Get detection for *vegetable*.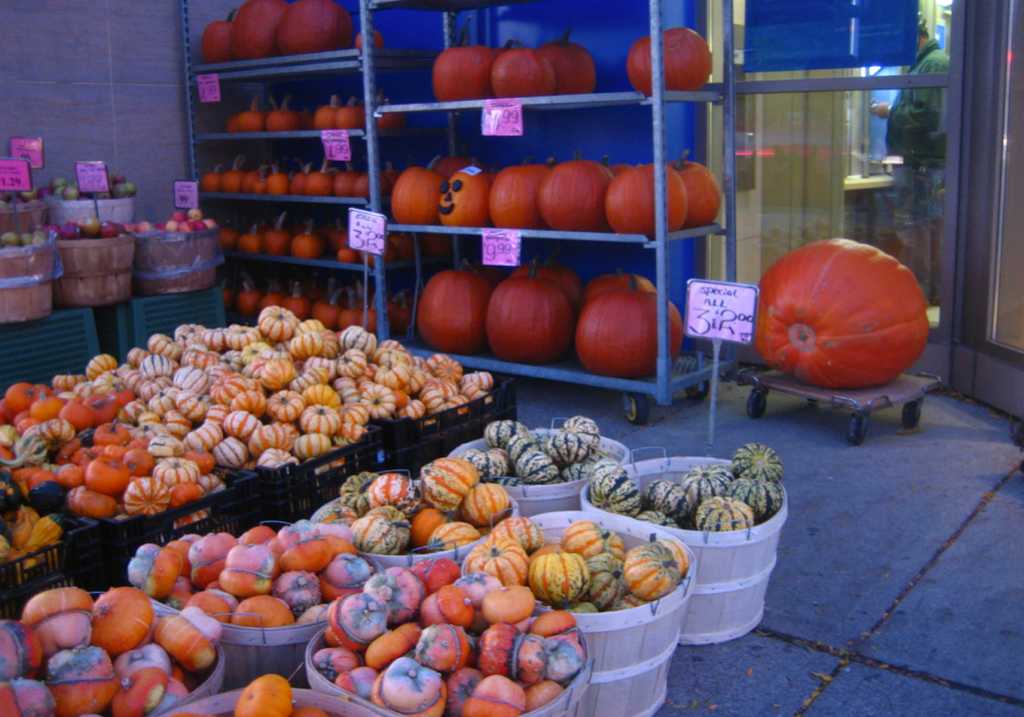
Detection: left=541, top=629, right=588, bottom=684.
